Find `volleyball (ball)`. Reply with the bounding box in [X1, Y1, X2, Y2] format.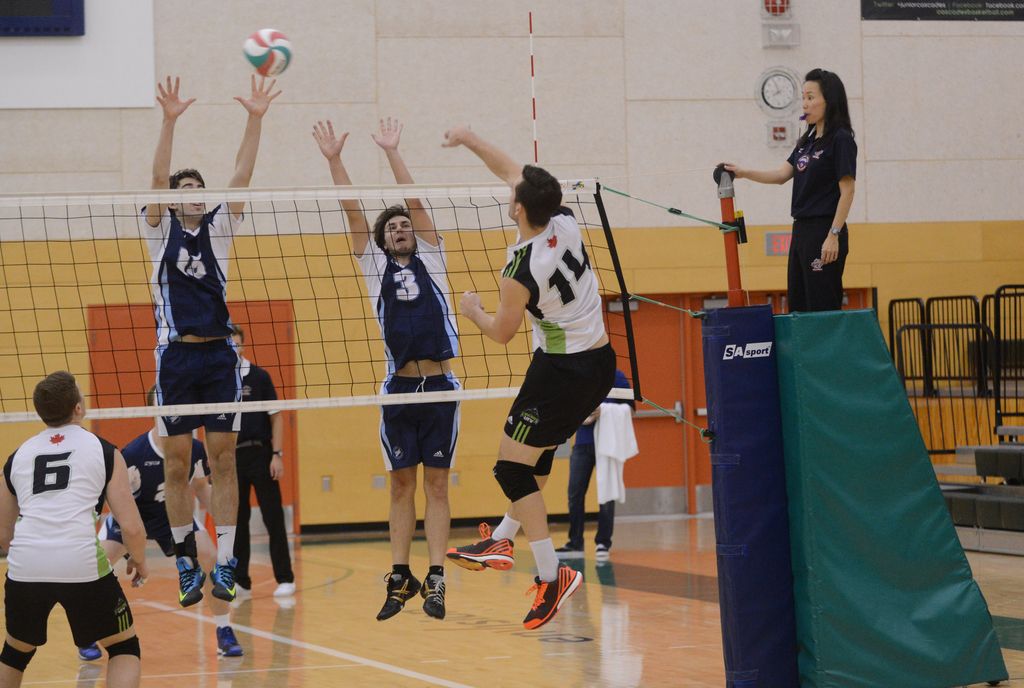
[241, 28, 294, 78].
